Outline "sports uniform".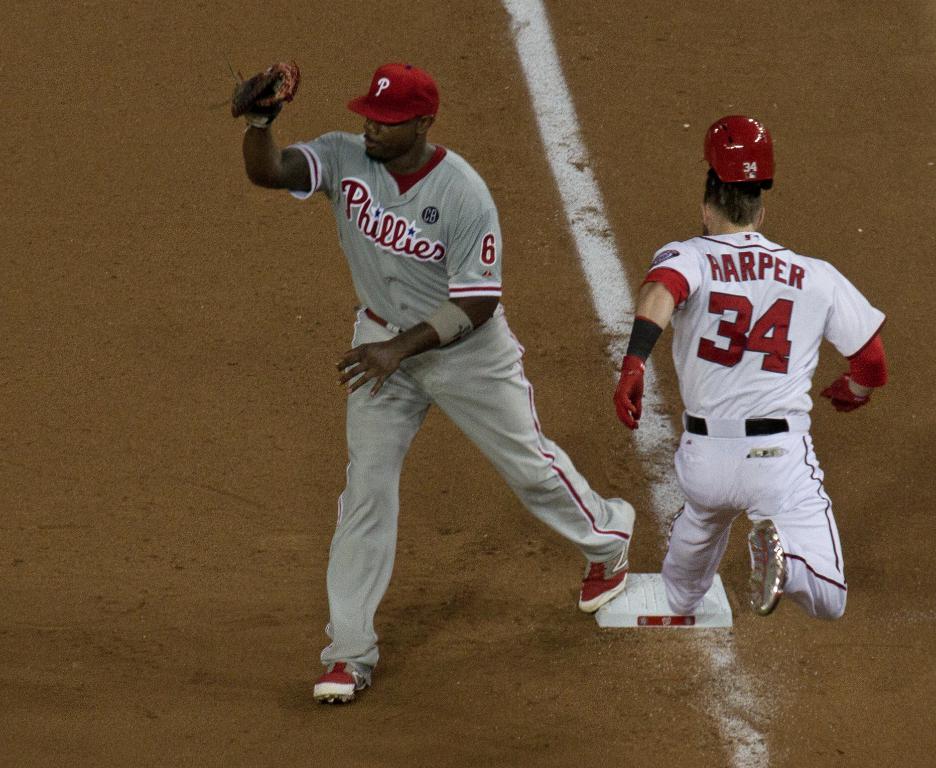
Outline: {"left": 611, "top": 151, "right": 879, "bottom": 653}.
